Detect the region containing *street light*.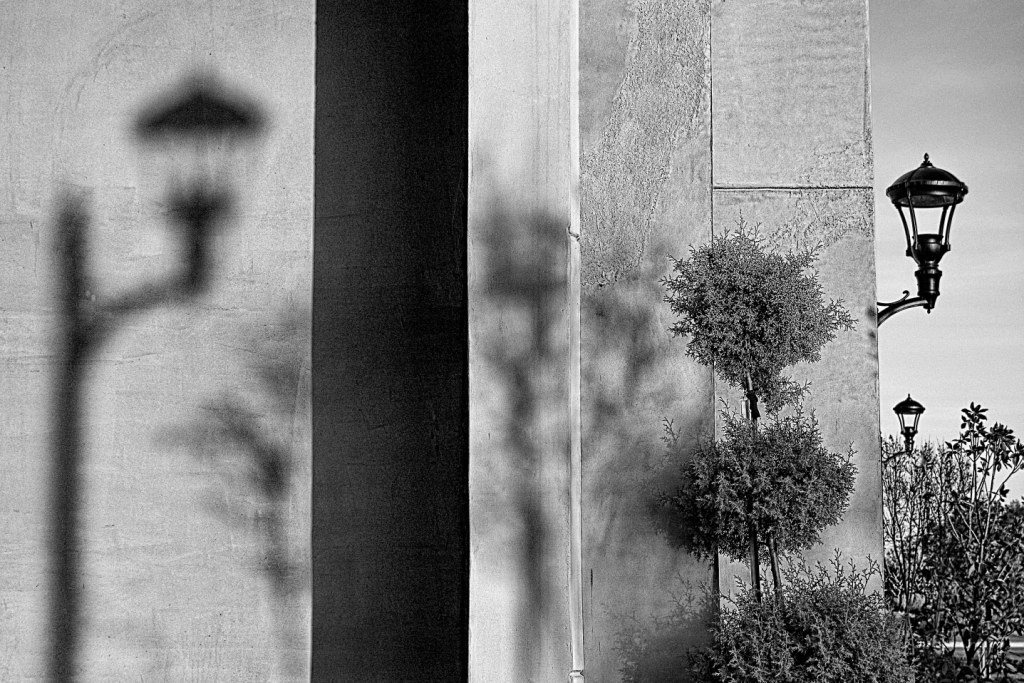
left=888, top=131, right=979, bottom=371.
